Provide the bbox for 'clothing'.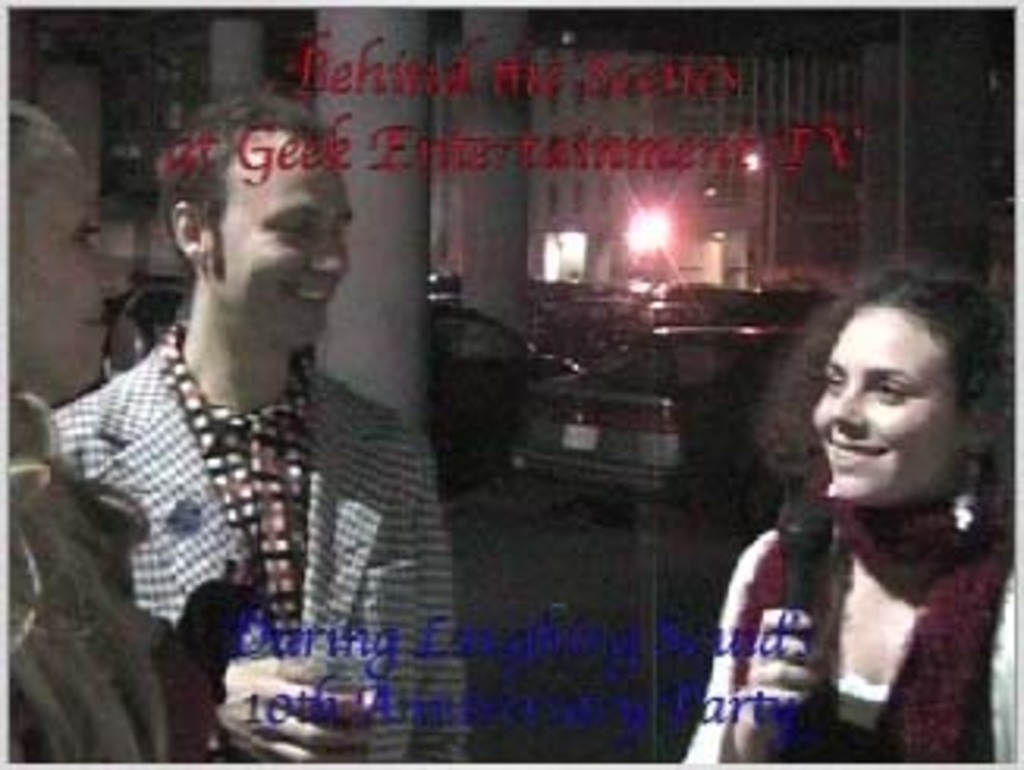
[0, 383, 204, 767].
